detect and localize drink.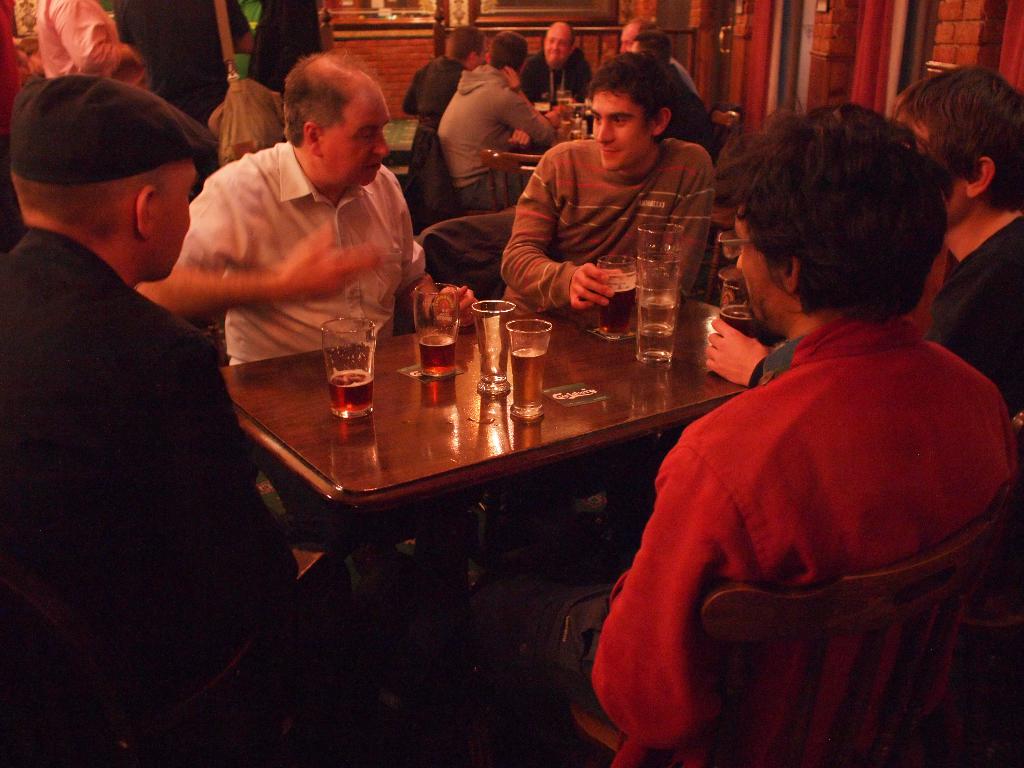
Localized at left=632, top=287, right=687, bottom=364.
